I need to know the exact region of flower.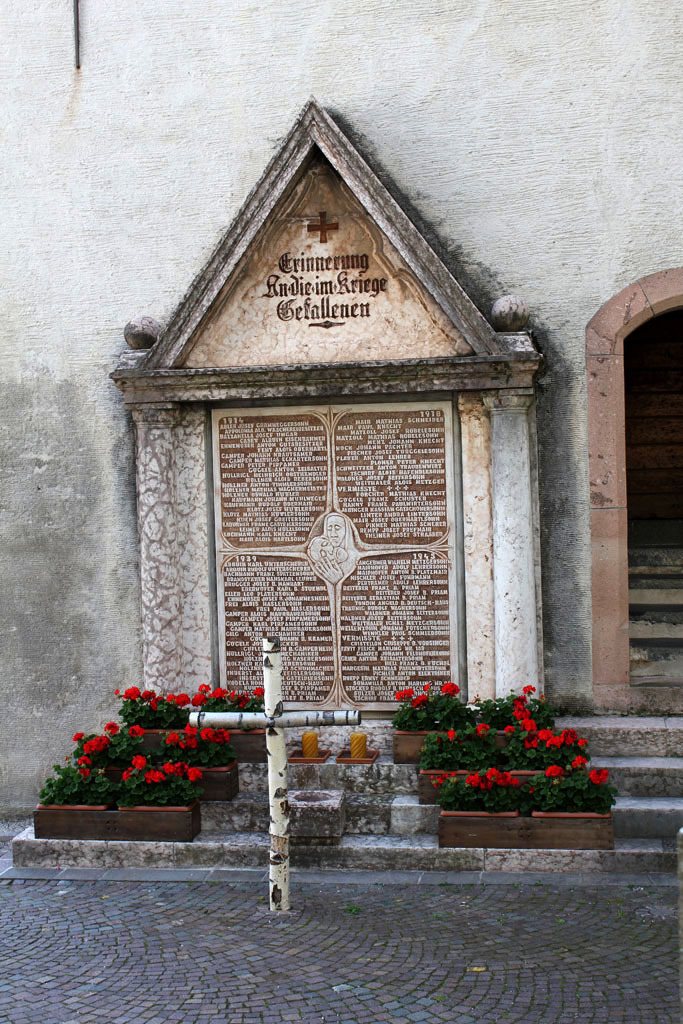
Region: <region>589, 764, 605, 778</region>.
